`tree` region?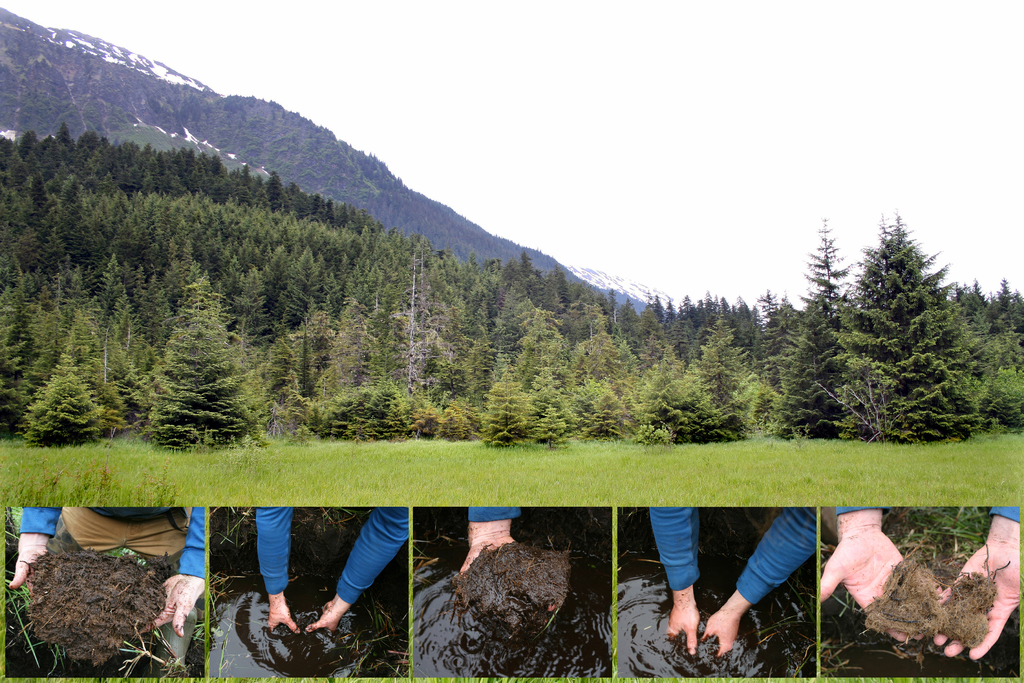
(x1=676, y1=317, x2=776, y2=451)
